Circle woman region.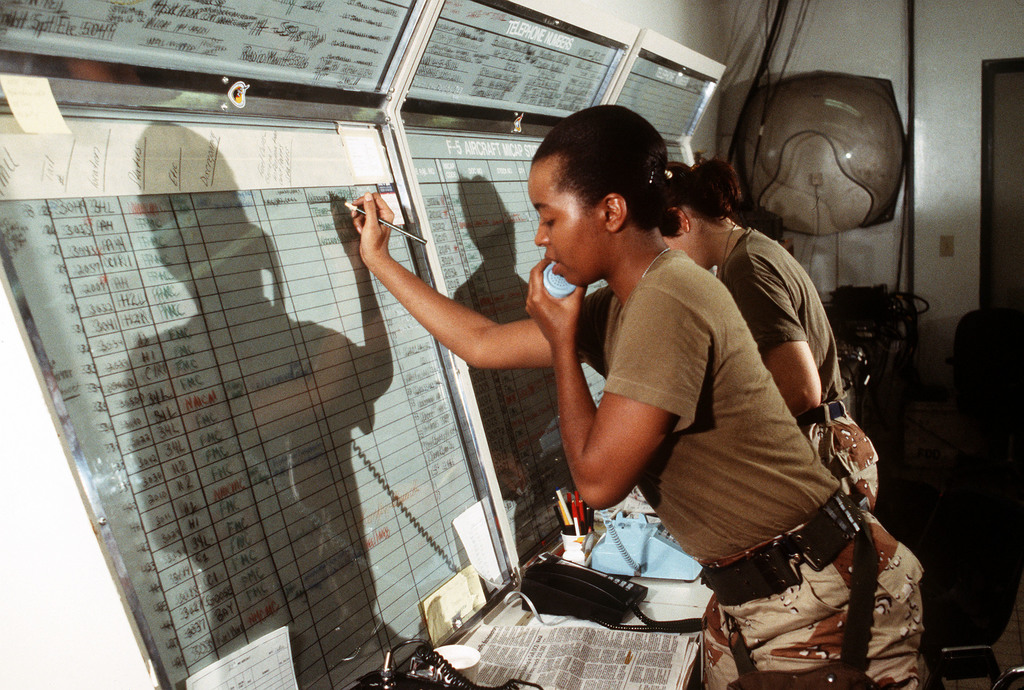
Region: locate(661, 158, 877, 513).
